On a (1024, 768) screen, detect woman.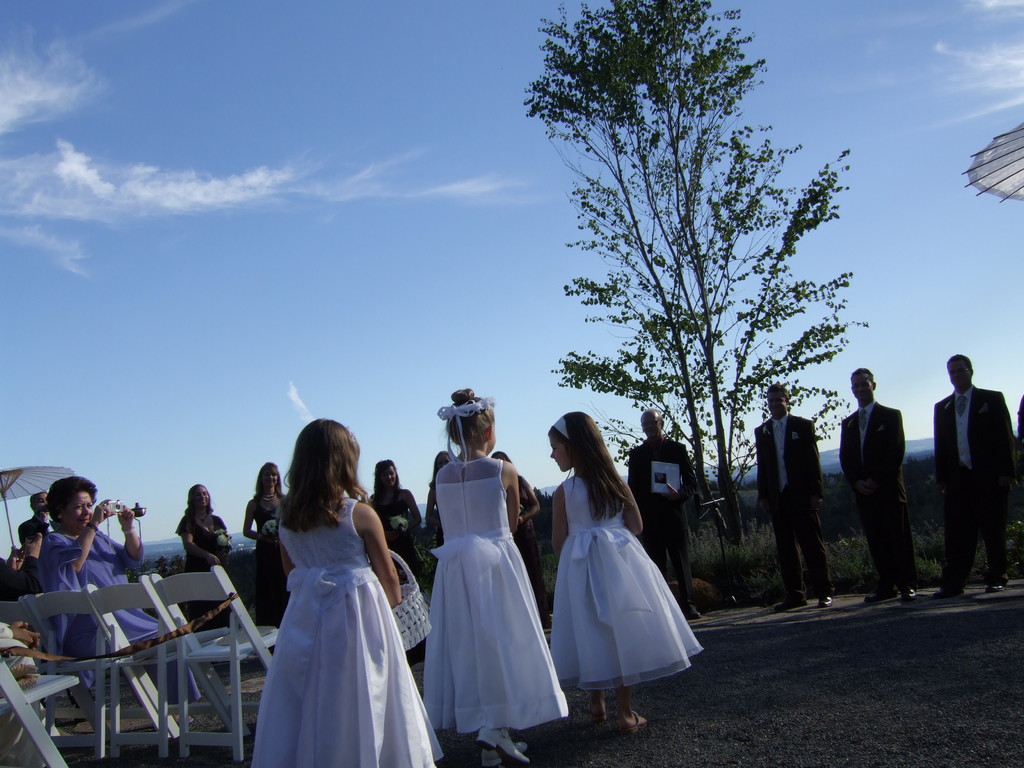
[175, 483, 227, 627].
